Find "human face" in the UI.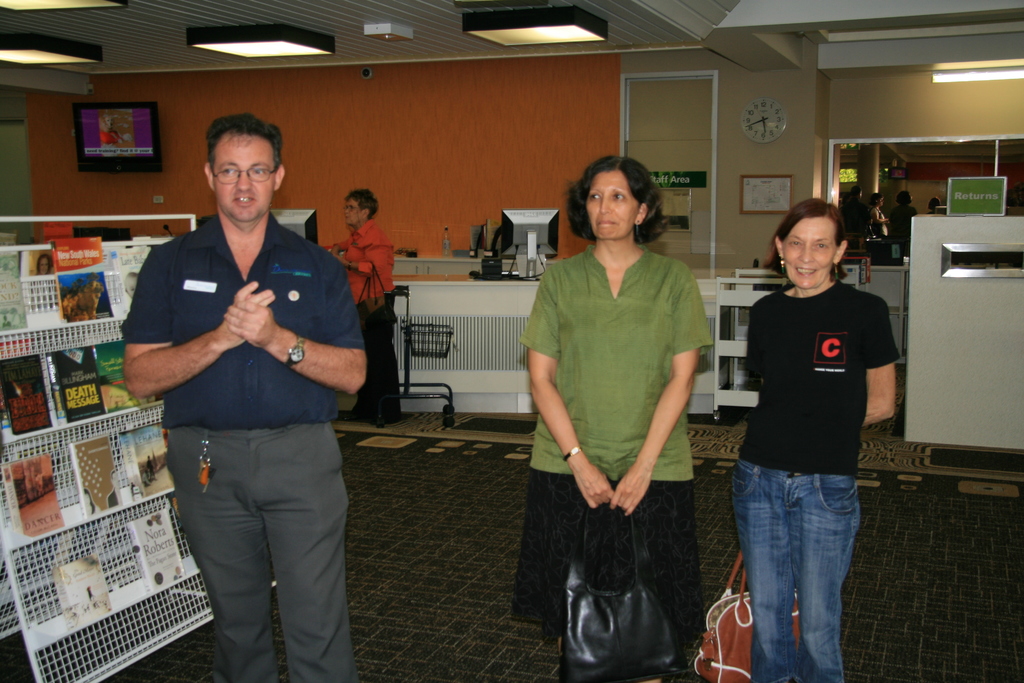
UI element at <region>769, 216, 832, 290</region>.
